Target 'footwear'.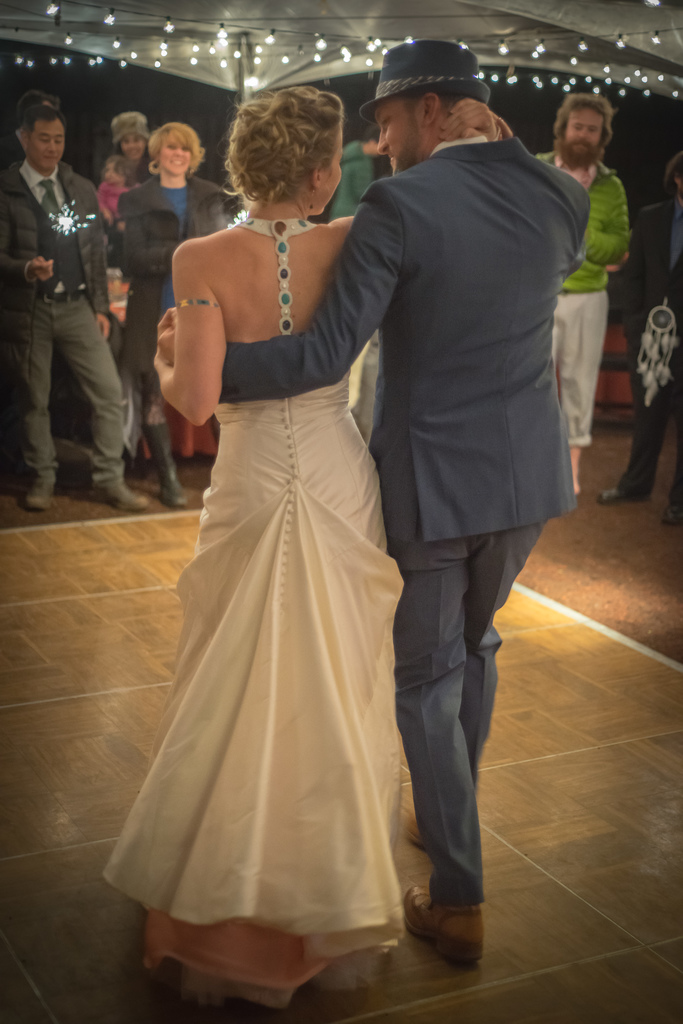
Target region: x1=662, y1=503, x2=682, y2=524.
